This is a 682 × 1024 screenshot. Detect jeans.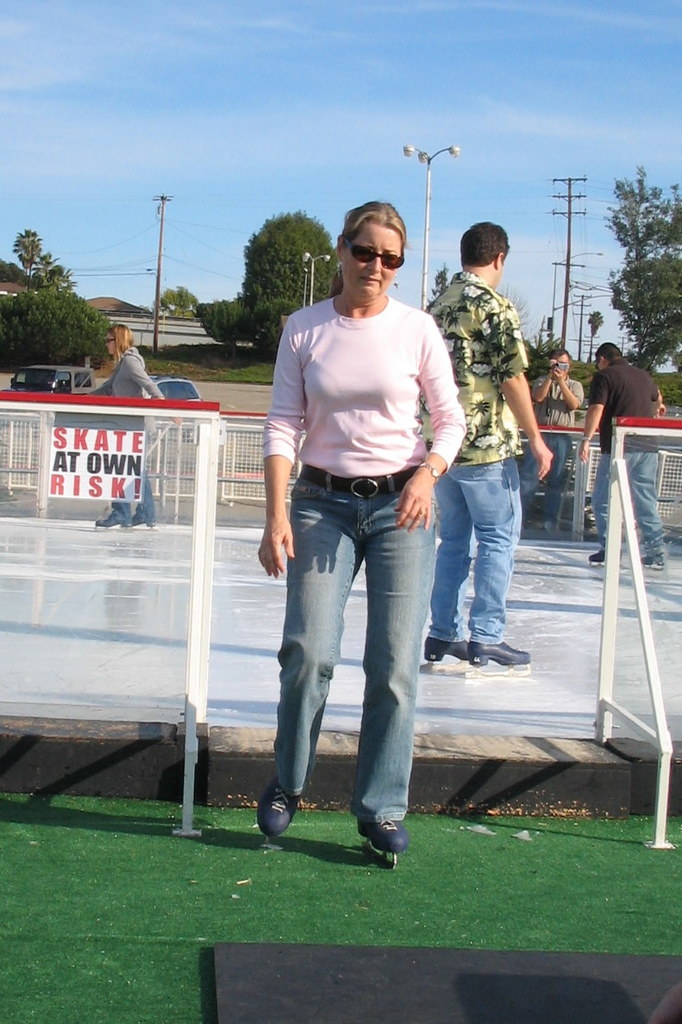
box=[423, 468, 523, 640].
